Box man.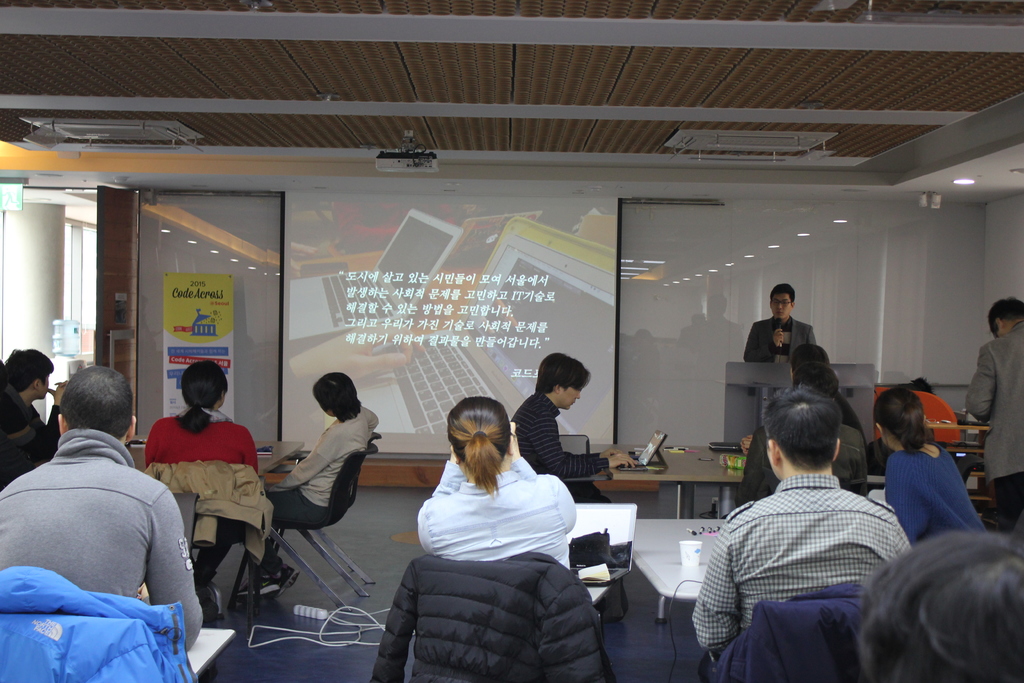
<bbox>962, 297, 1023, 532</bbox>.
